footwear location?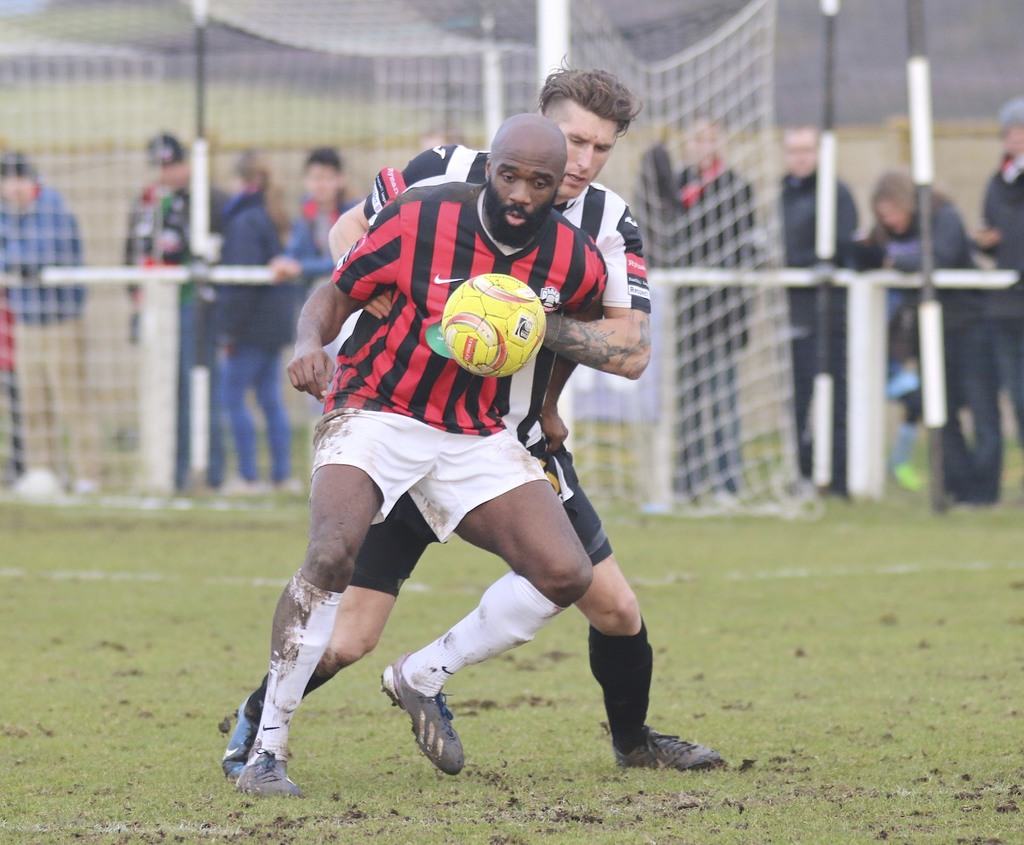
[216,698,253,782]
